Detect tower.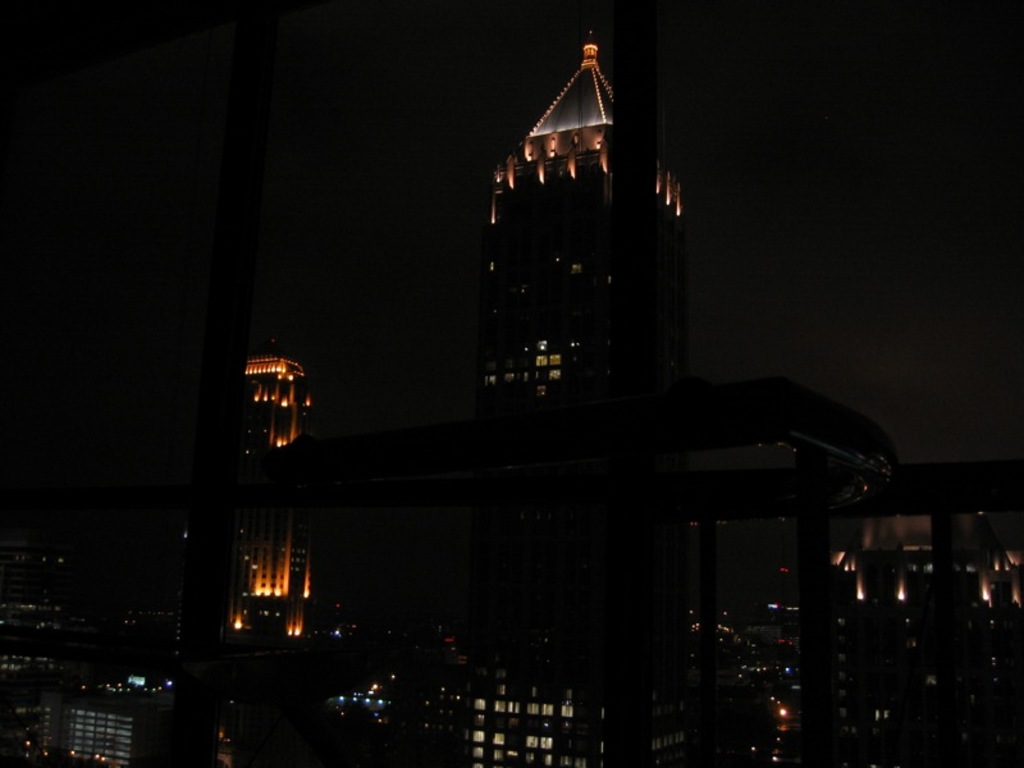
Detected at x1=228 y1=344 x2=323 y2=648.
